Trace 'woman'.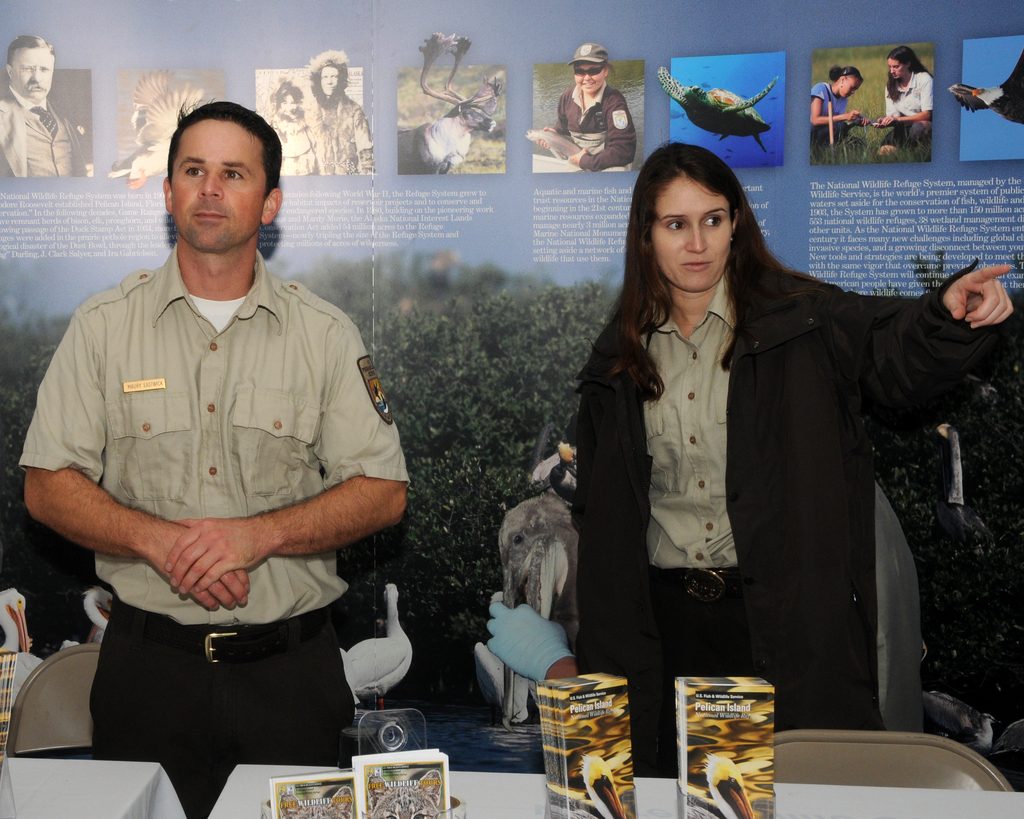
Traced to bbox(810, 65, 867, 150).
